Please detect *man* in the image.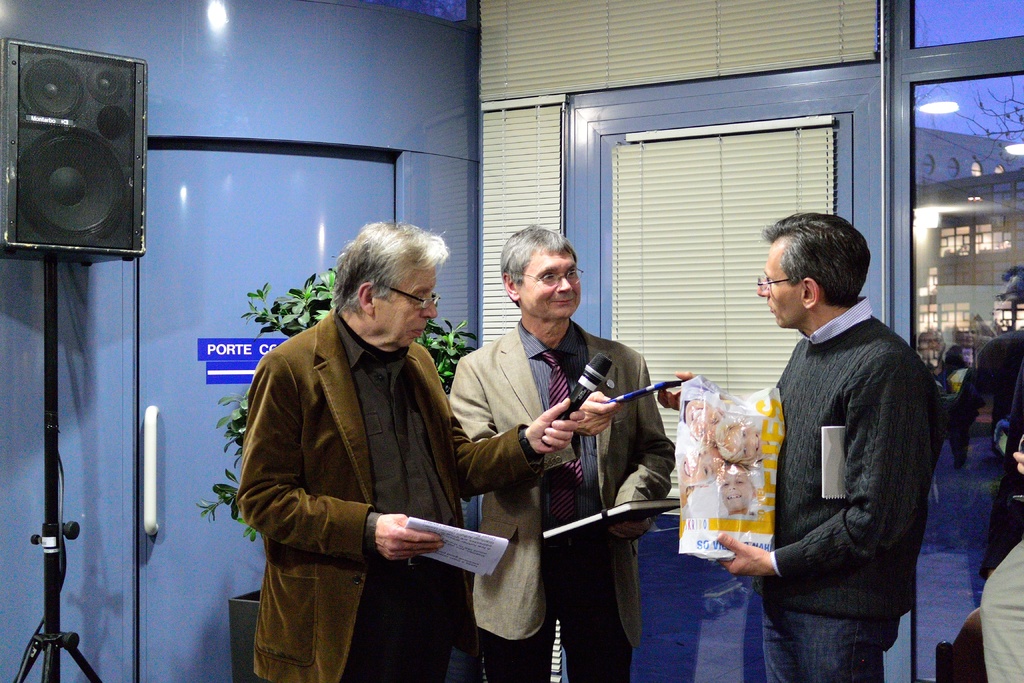
select_region(452, 218, 678, 682).
